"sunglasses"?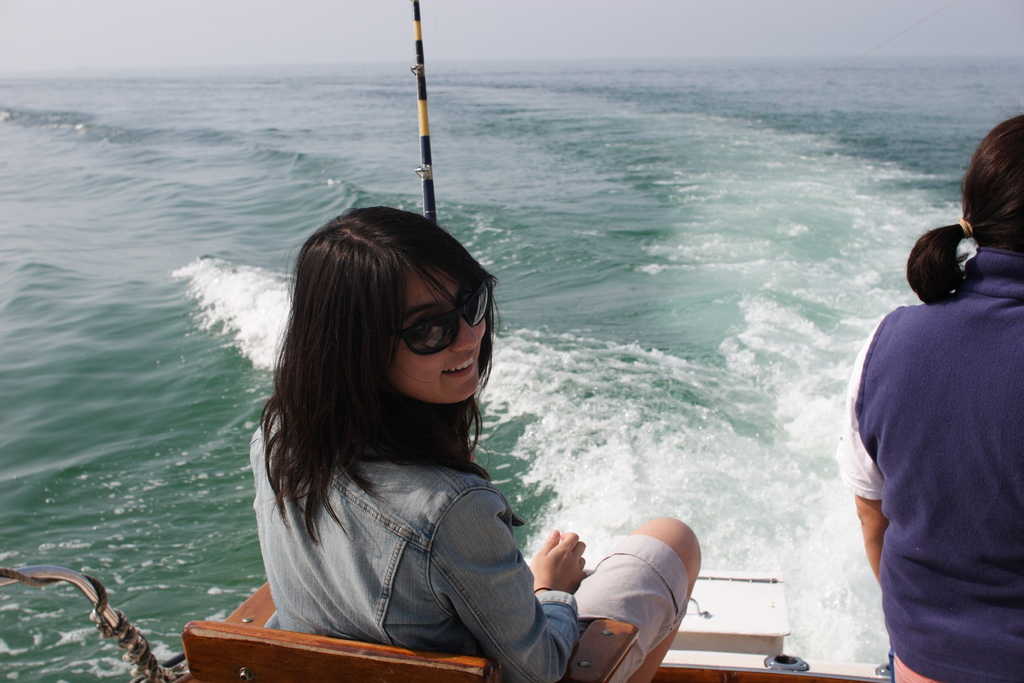
387 277 488 356
